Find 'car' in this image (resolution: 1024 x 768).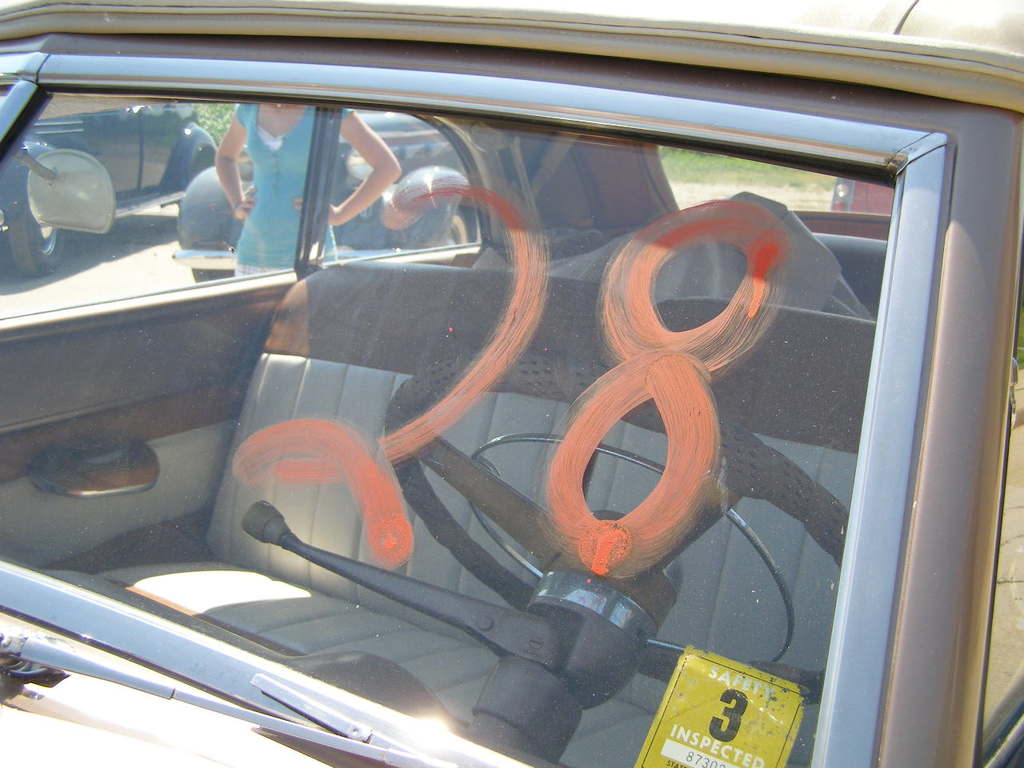
[left=0, top=0, right=1023, bottom=767].
